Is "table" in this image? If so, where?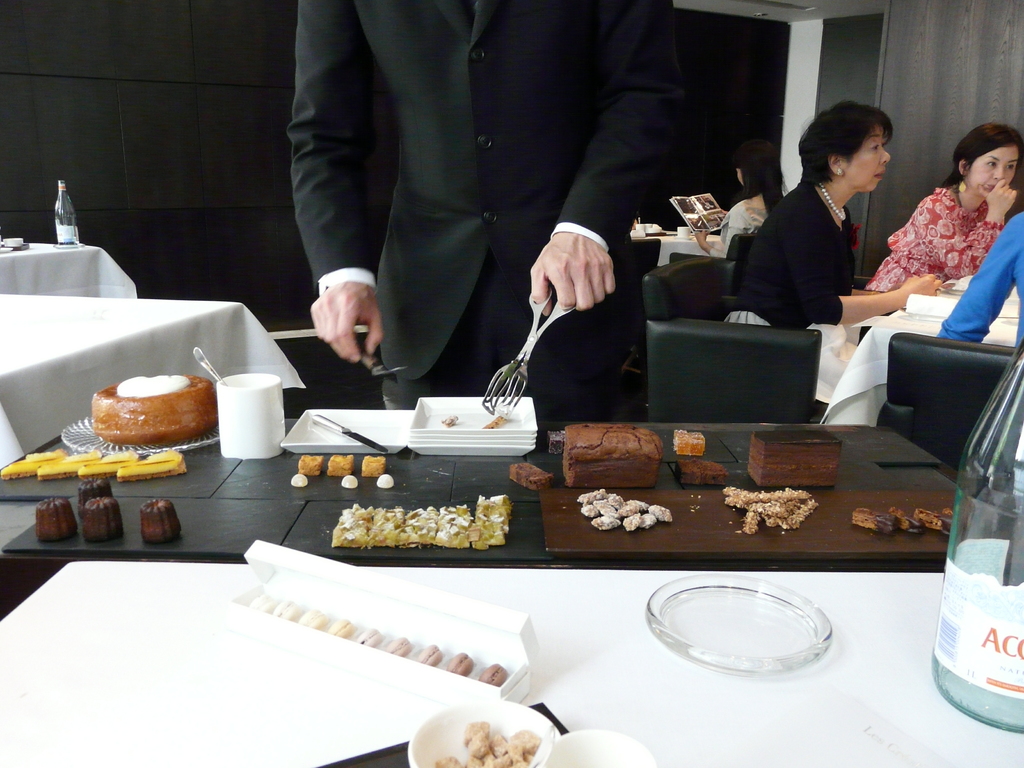
Yes, at l=0, t=243, r=135, b=301.
